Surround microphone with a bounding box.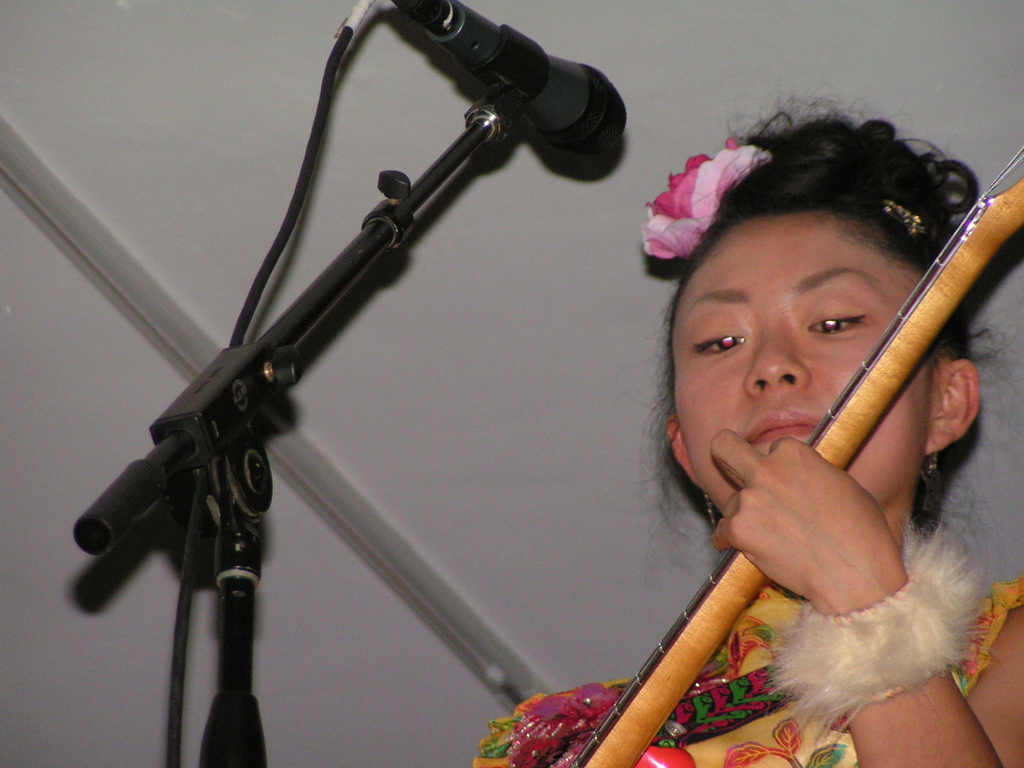
[left=374, top=0, right=625, bottom=157].
